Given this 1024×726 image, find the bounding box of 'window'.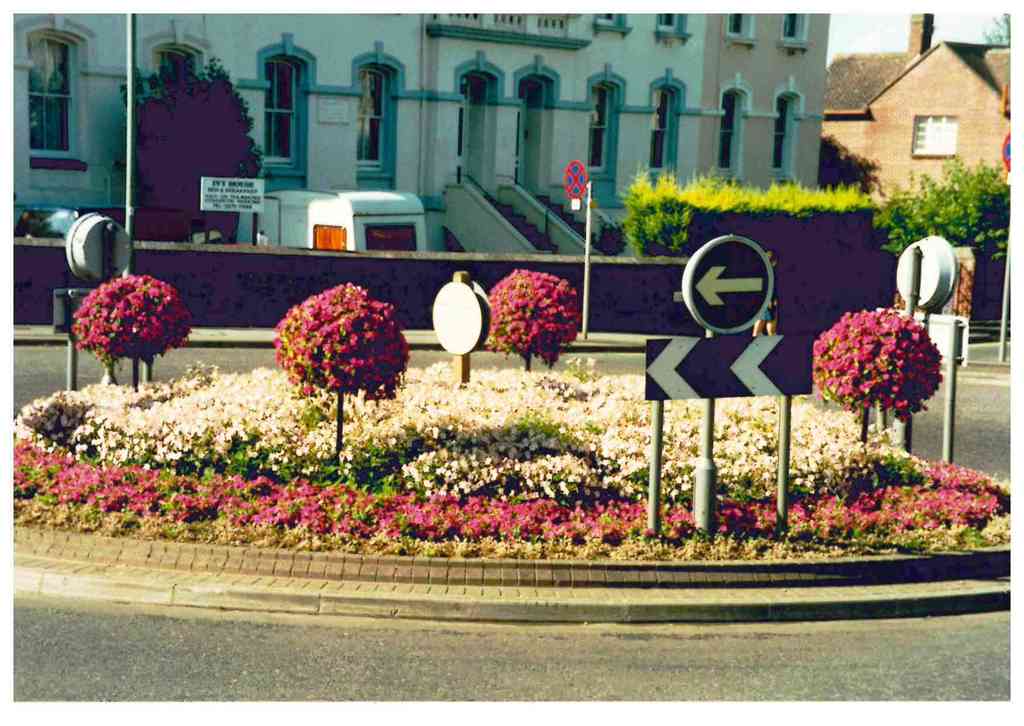
x1=260 y1=55 x2=305 y2=174.
